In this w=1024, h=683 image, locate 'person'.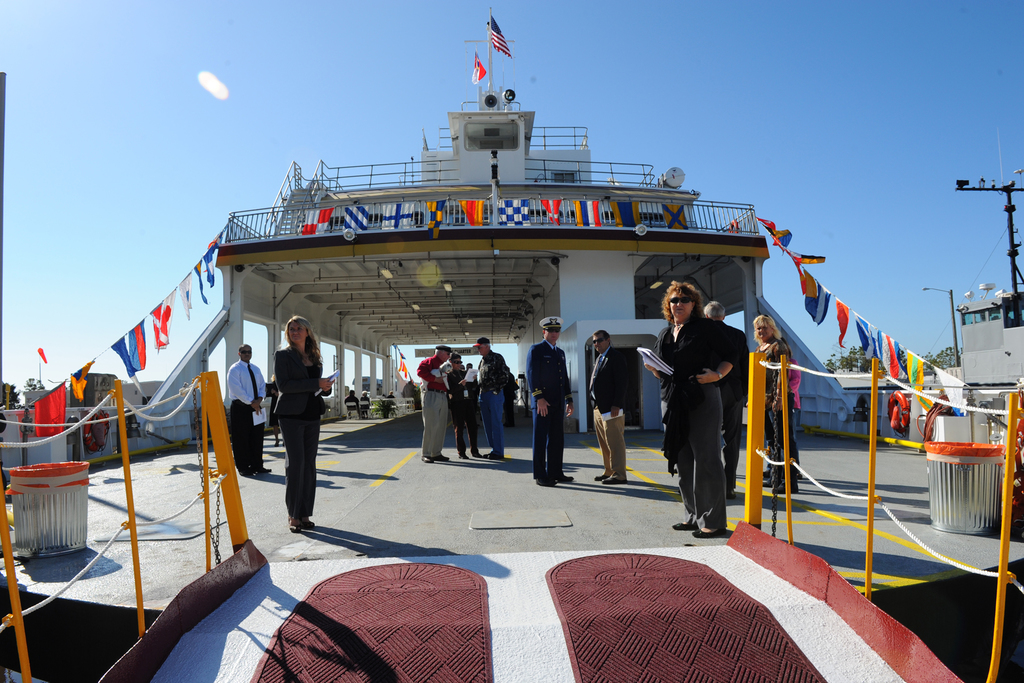
Bounding box: crop(416, 341, 457, 462).
